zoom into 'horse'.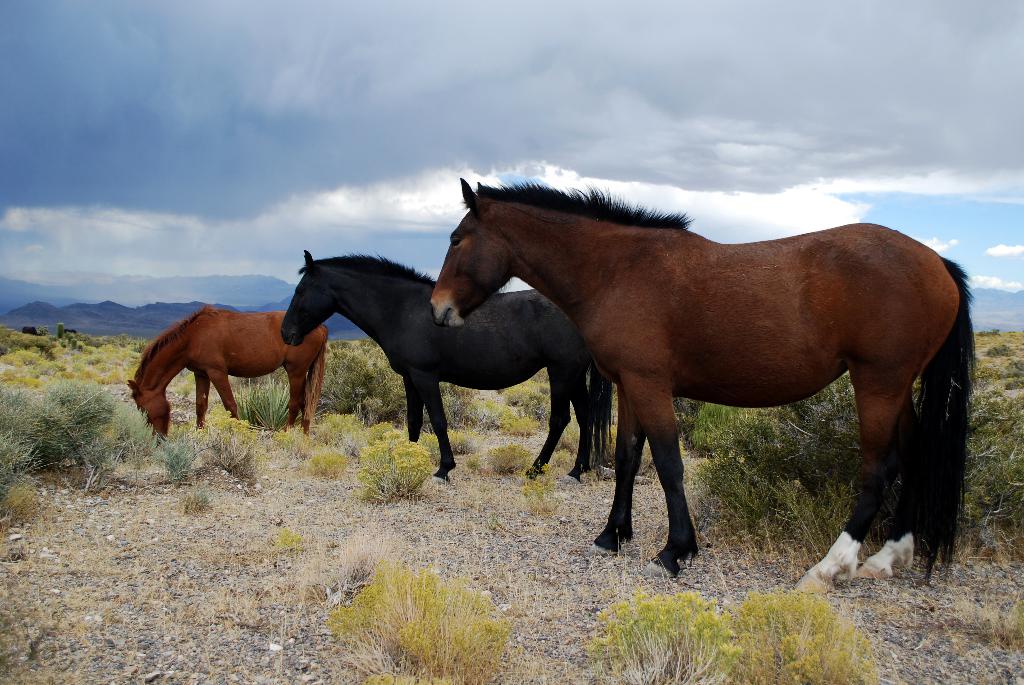
Zoom target: <region>430, 178, 975, 597</region>.
